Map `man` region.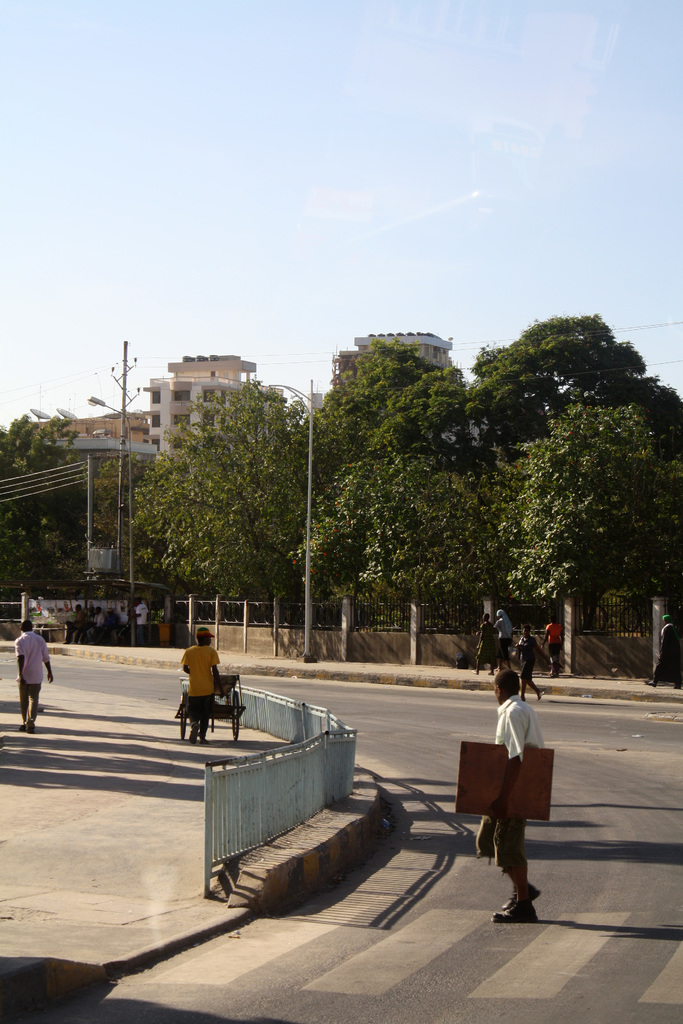
Mapped to <bbox>134, 599, 150, 646</bbox>.
